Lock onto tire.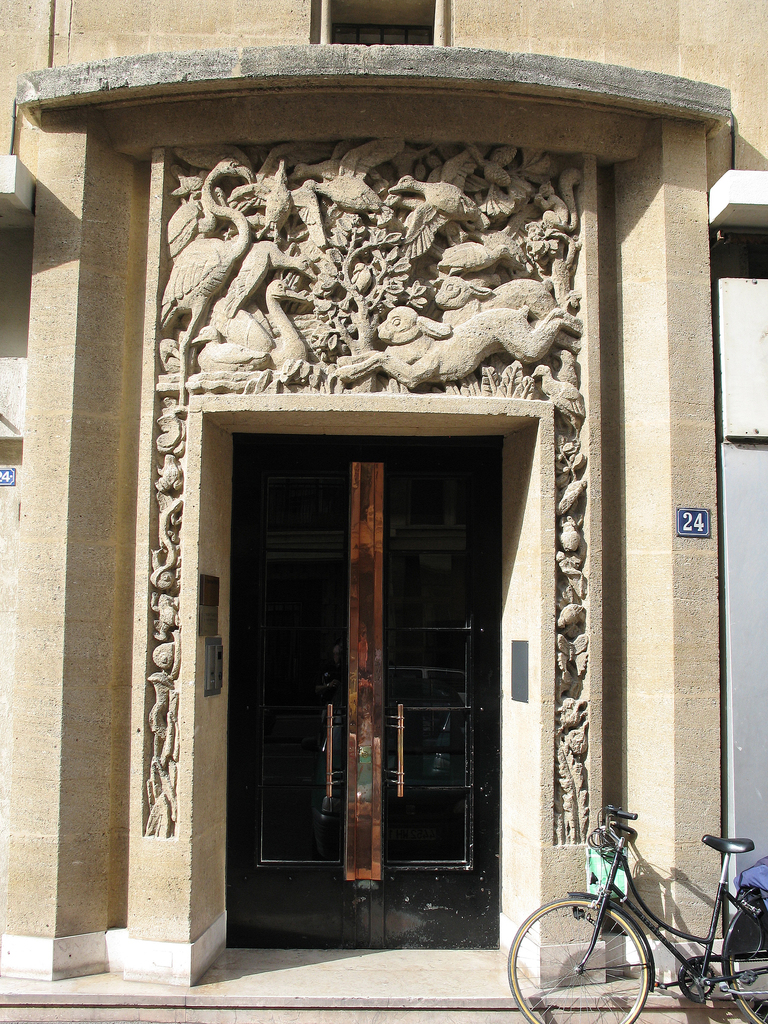
Locked: crop(509, 901, 652, 1023).
